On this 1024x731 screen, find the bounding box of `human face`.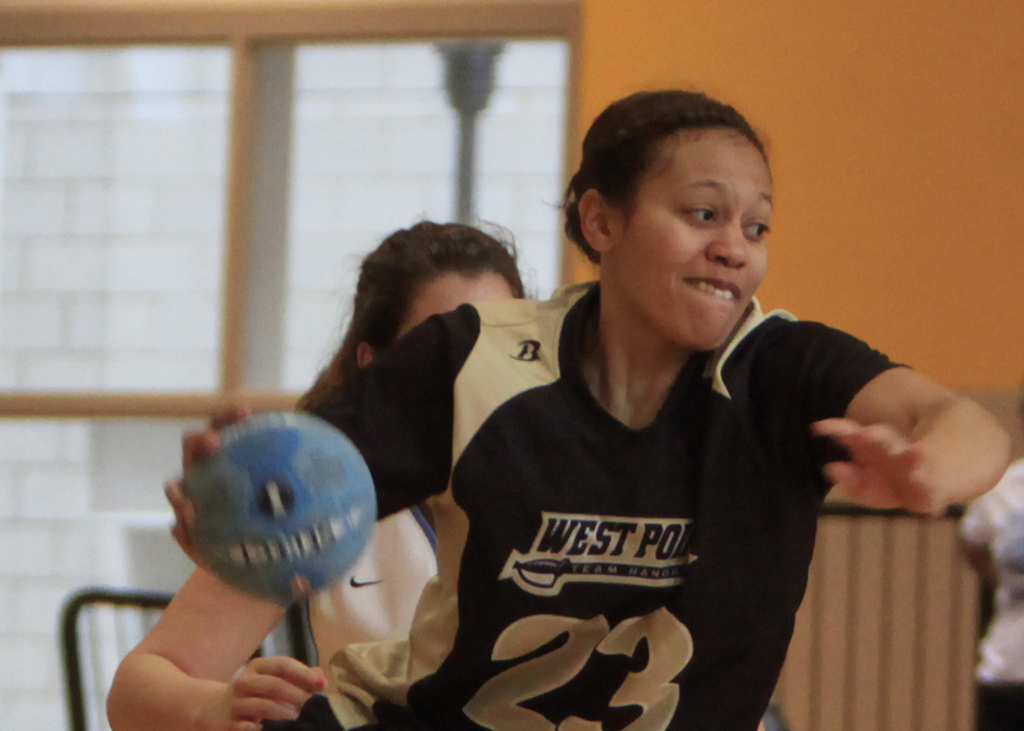
Bounding box: bbox=(616, 129, 771, 351).
